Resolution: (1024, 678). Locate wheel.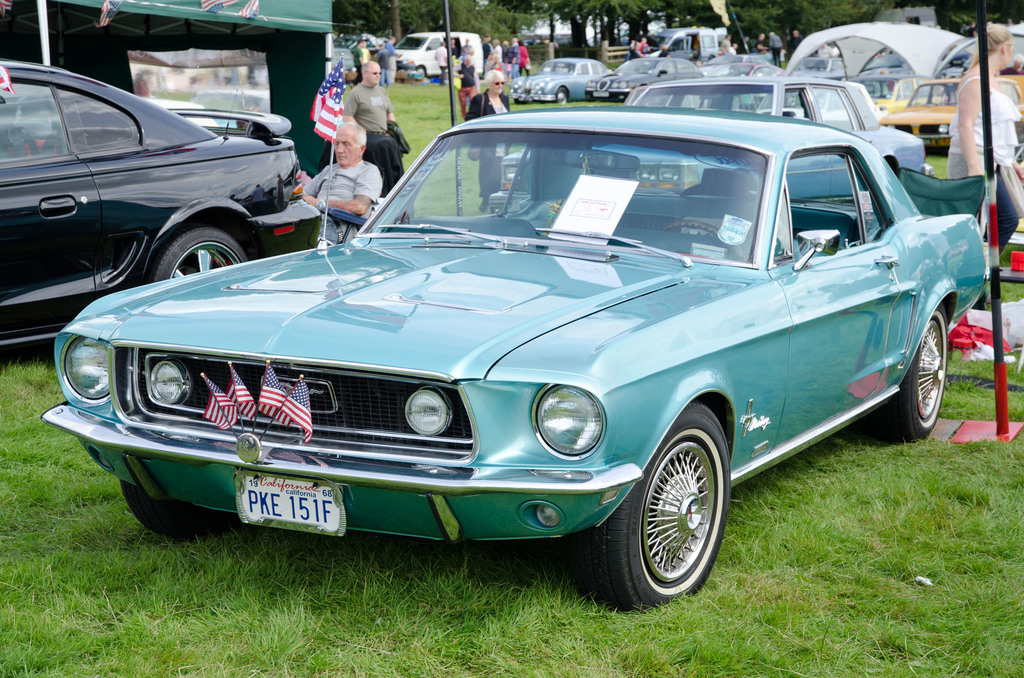
(568,399,733,613).
